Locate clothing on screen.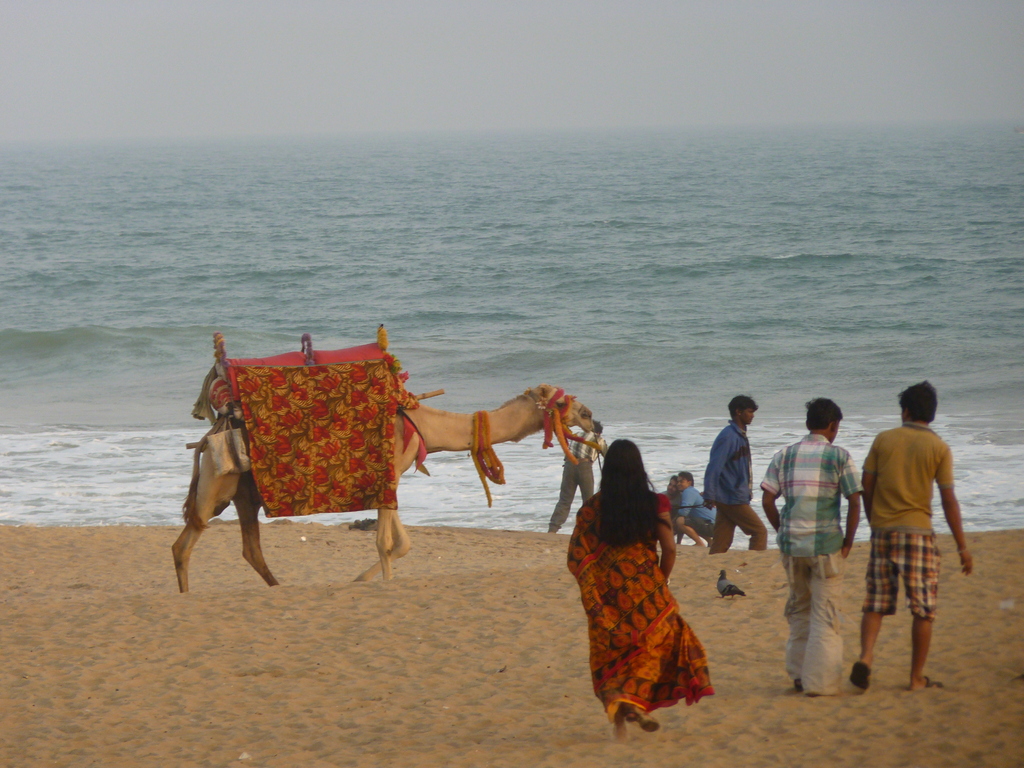
On screen at region(856, 415, 957, 619).
